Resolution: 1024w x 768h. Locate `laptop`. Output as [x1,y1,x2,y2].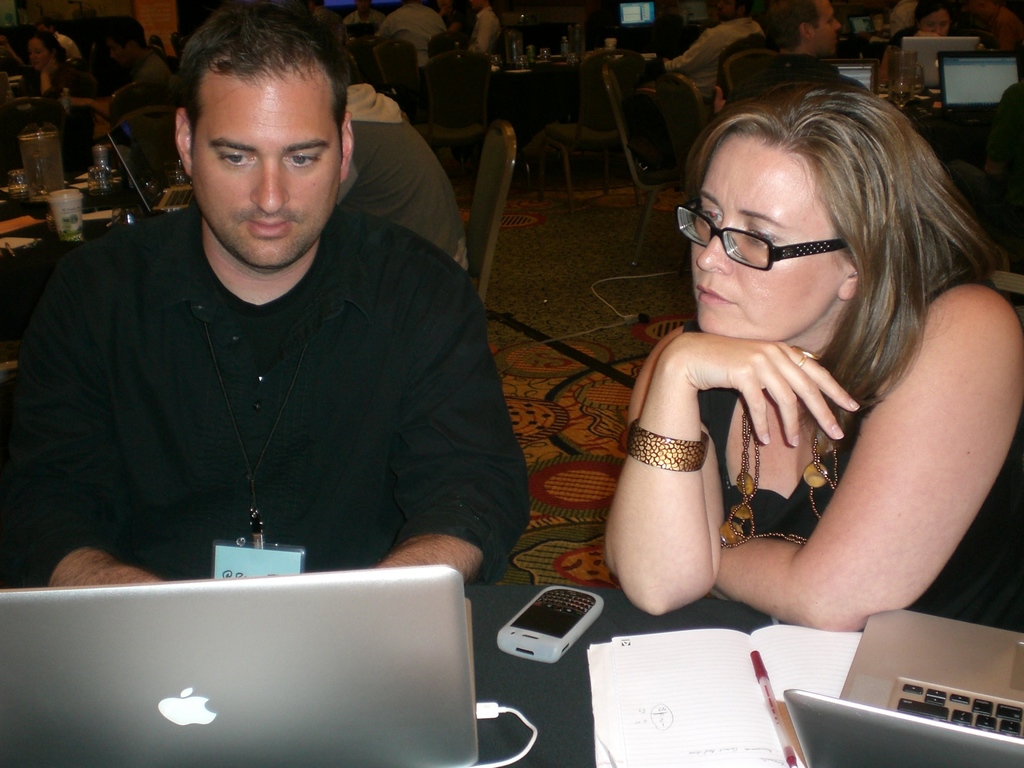
[787,607,1023,766].
